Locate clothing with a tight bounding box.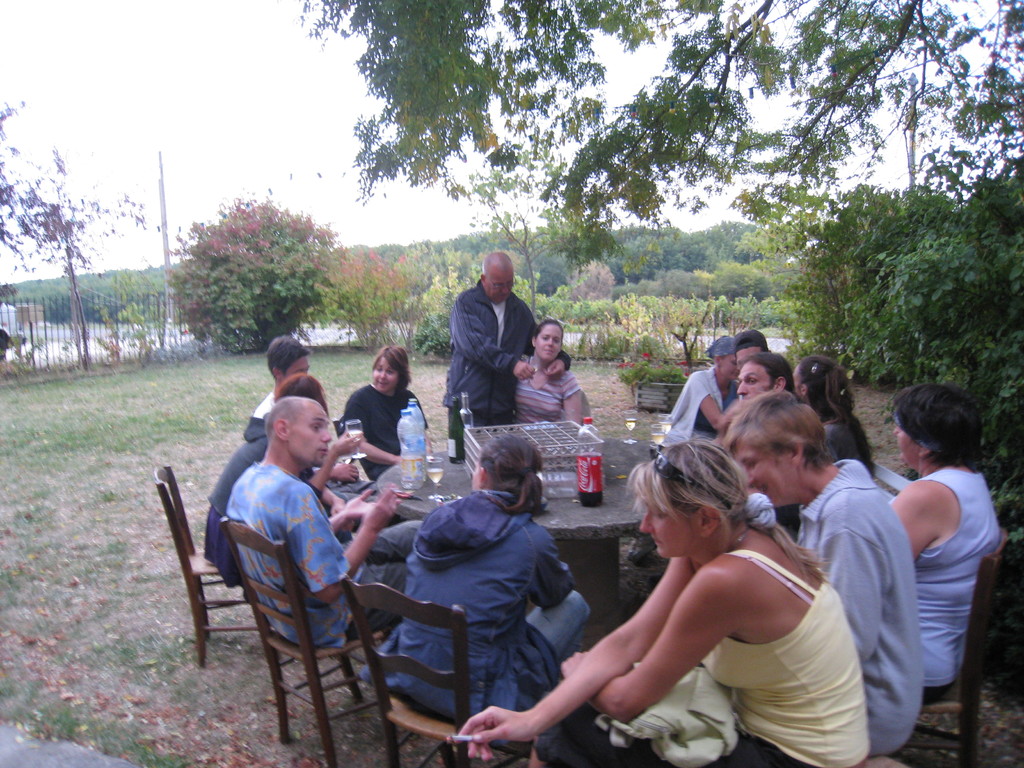
662,360,735,449.
